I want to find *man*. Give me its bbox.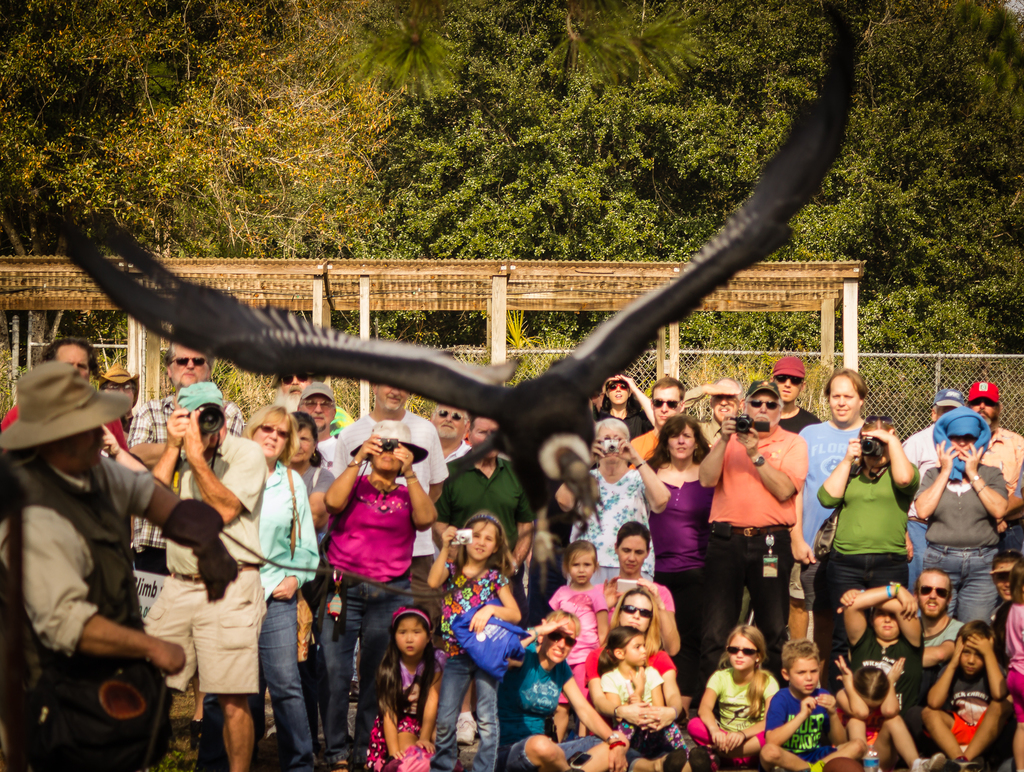
764, 359, 822, 430.
